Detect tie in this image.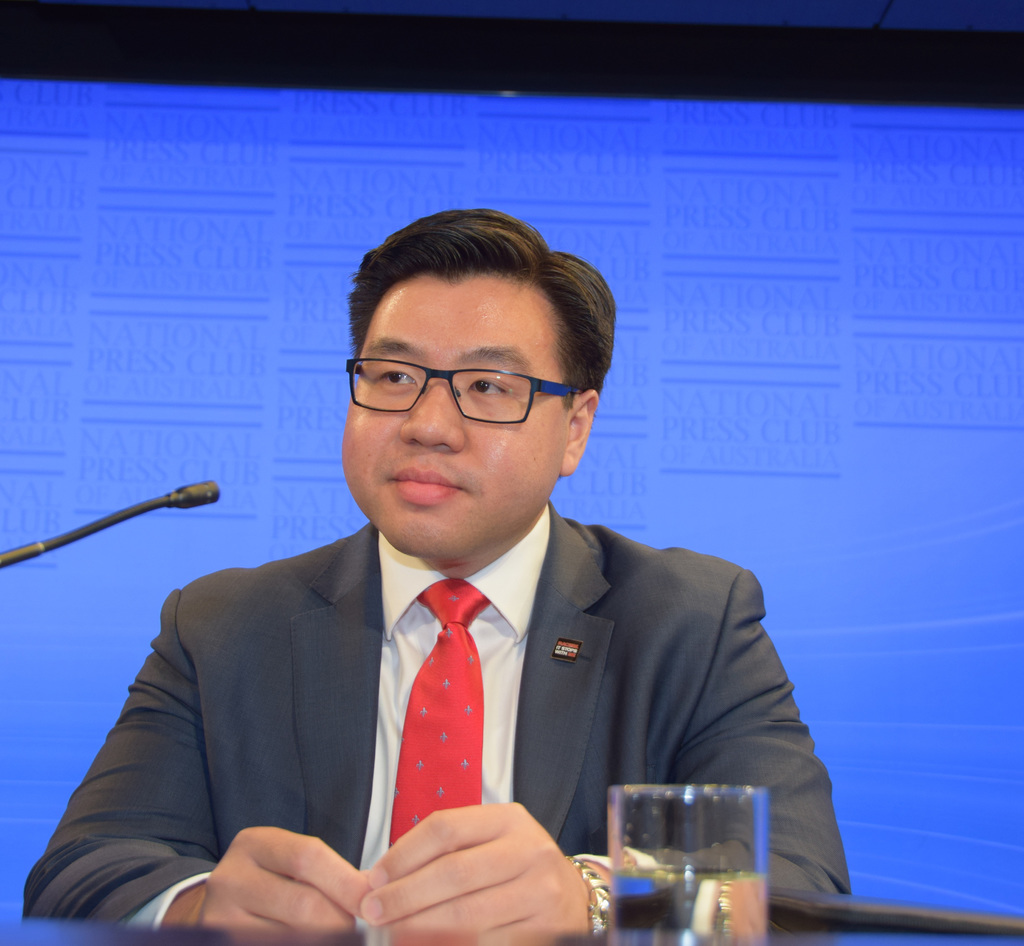
Detection: x1=383, y1=575, x2=497, y2=854.
